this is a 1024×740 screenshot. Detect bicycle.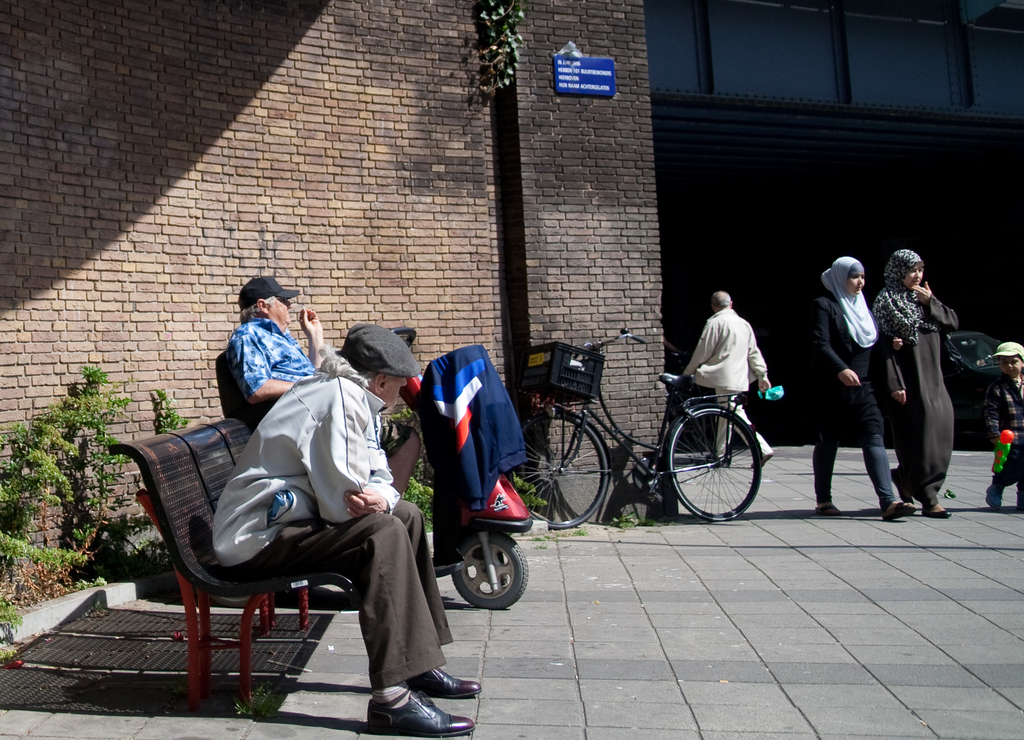
select_region(518, 340, 785, 529).
